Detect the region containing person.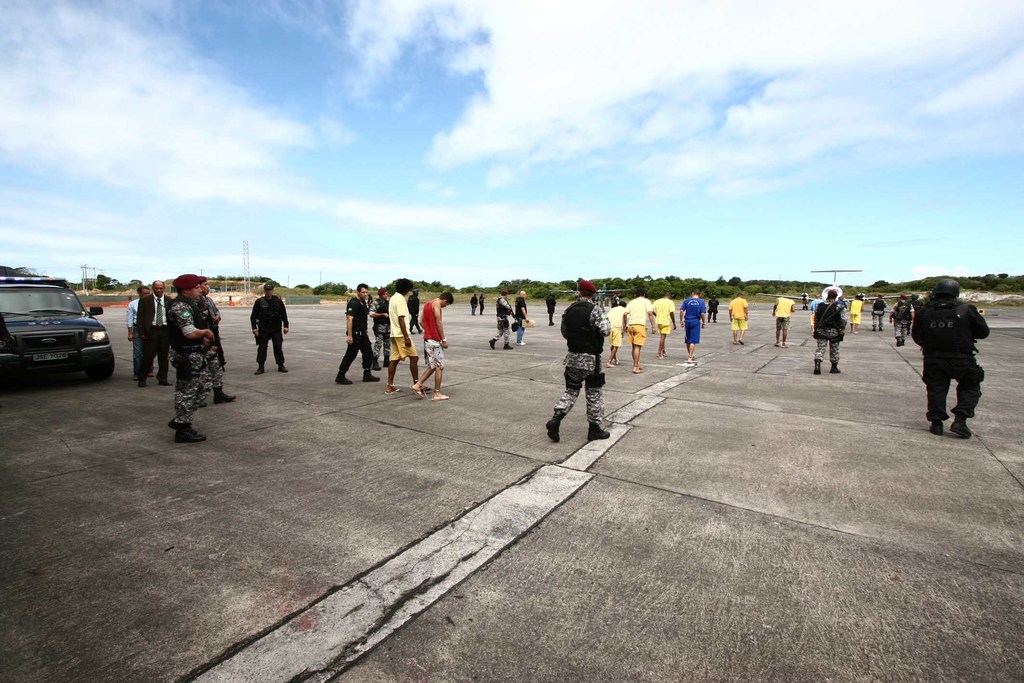
[555,286,617,454].
